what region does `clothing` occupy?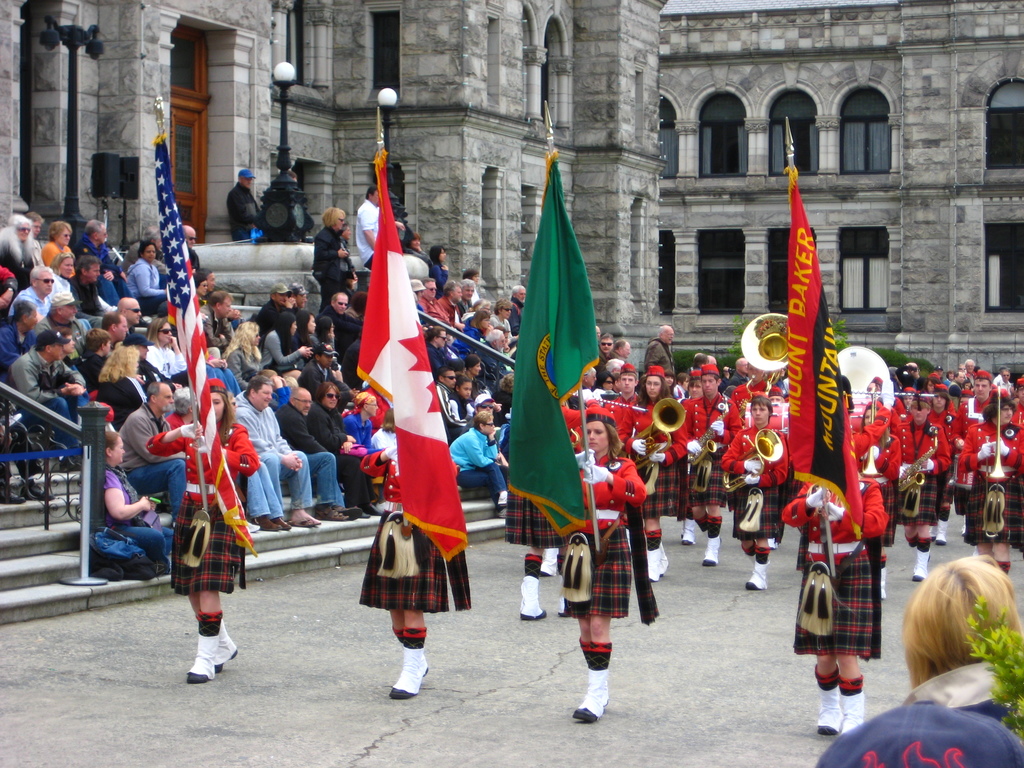
Rect(644, 338, 682, 399).
